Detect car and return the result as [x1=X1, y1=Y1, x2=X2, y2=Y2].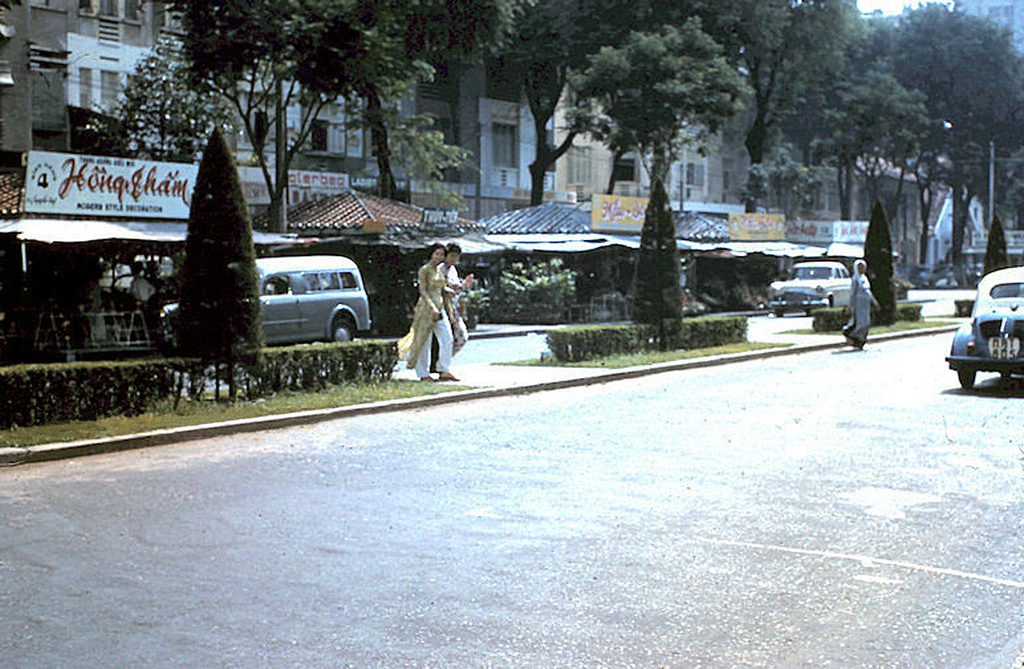
[x1=766, y1=260, x2=856, y2=314].
